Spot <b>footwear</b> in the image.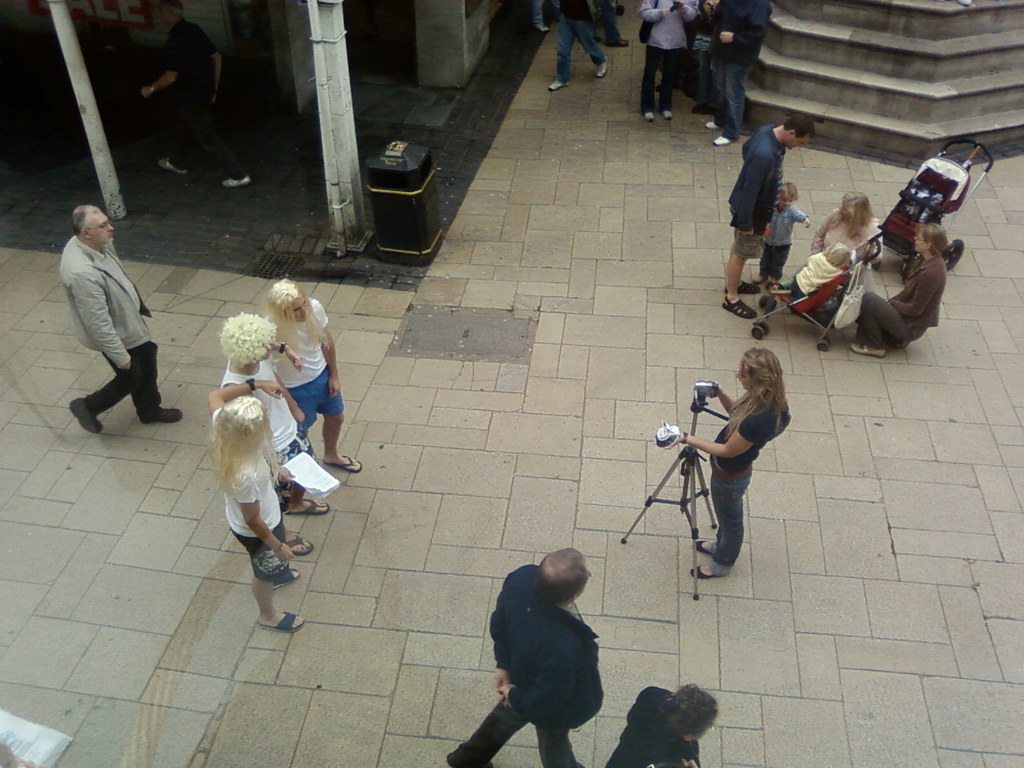
<b>footwear</b> found at {"x1": 594, "y1": 56, "x2": 609, "y2": 78}.
